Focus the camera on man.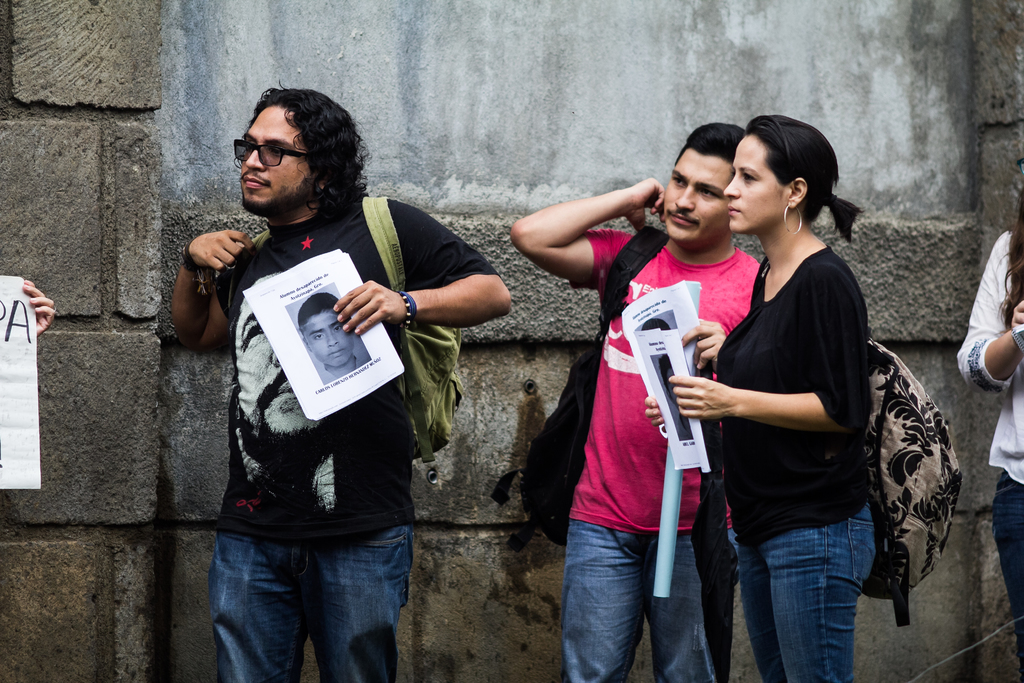
Focus region: [x1=170, y1=85, x2=486, y2=676].
